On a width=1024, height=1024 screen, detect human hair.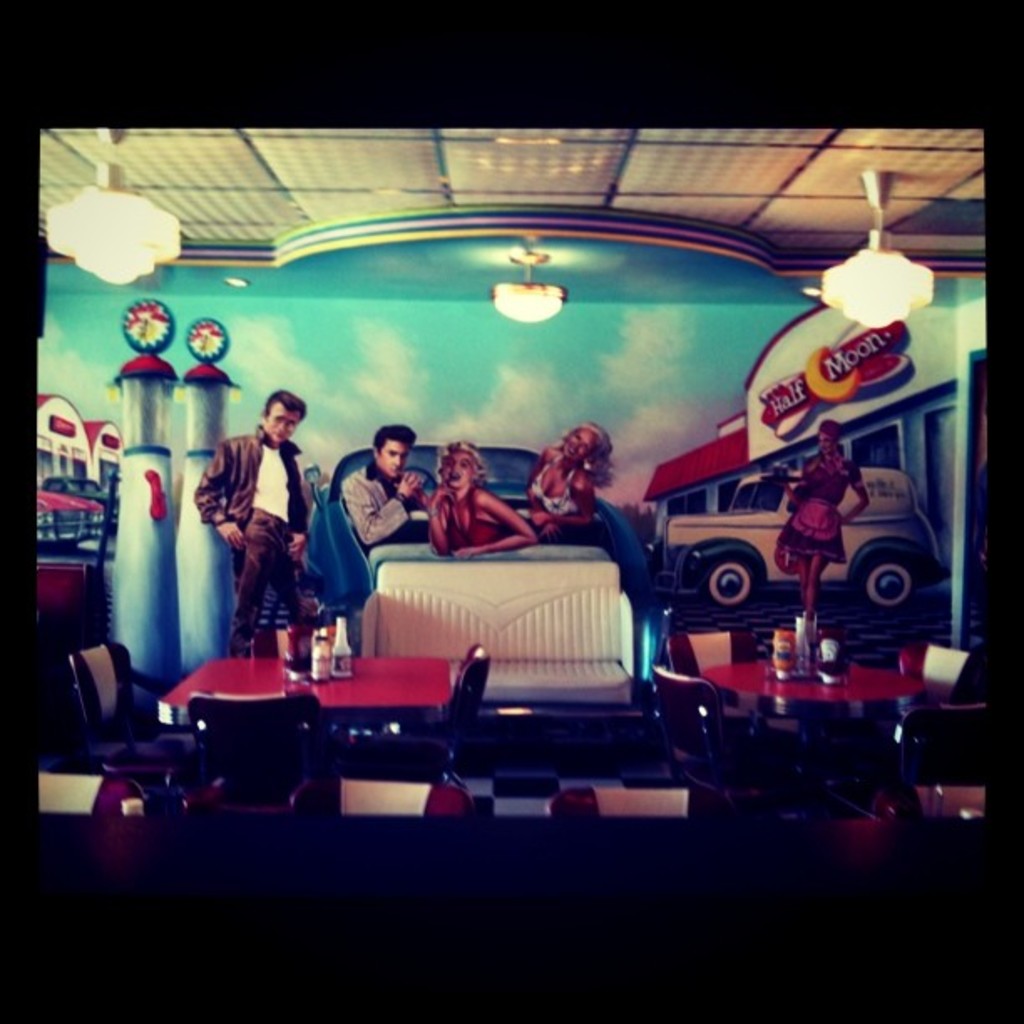
<box>371,425,410,443</box>.
